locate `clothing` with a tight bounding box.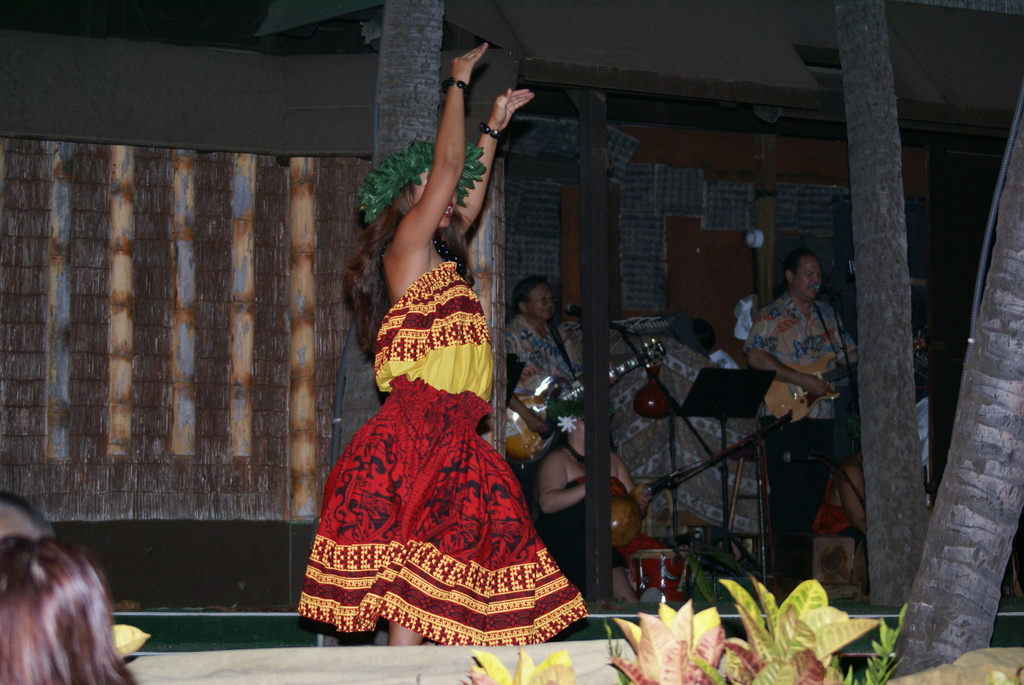
(left=296, top=240, right=573, bottom=643).
